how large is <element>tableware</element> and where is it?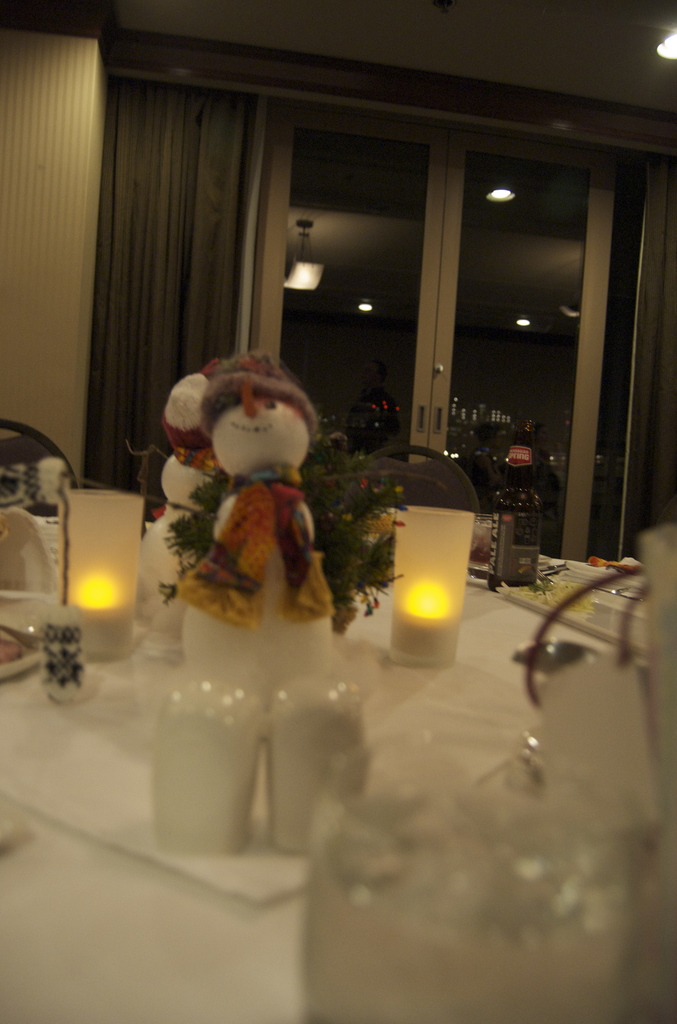
Bounding box: (54, 487, 147, 665).
